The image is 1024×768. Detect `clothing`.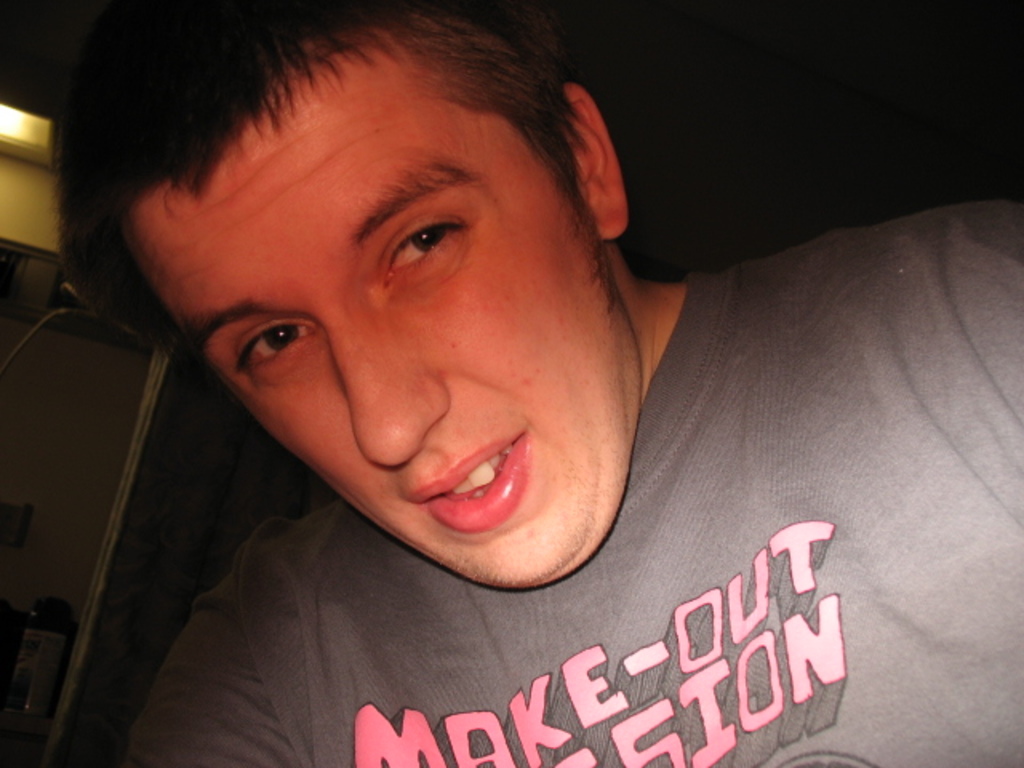
Detection: 130,192,1019,766.
